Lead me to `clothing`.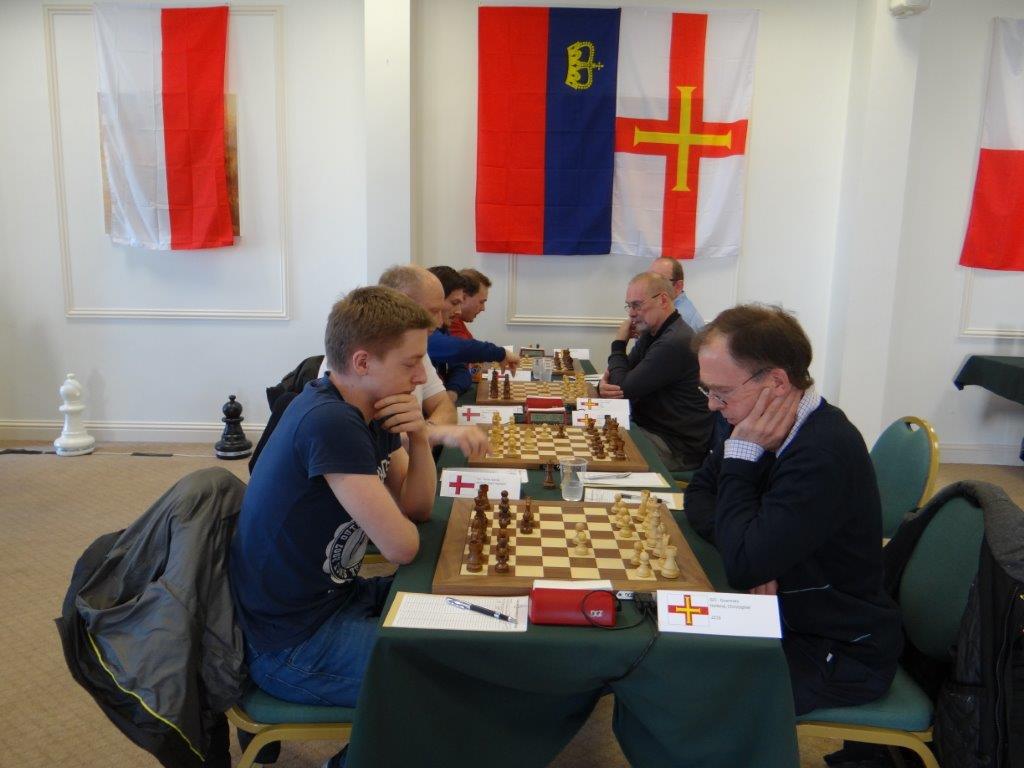
Lead to BBox(226, 372, 401, 767).
